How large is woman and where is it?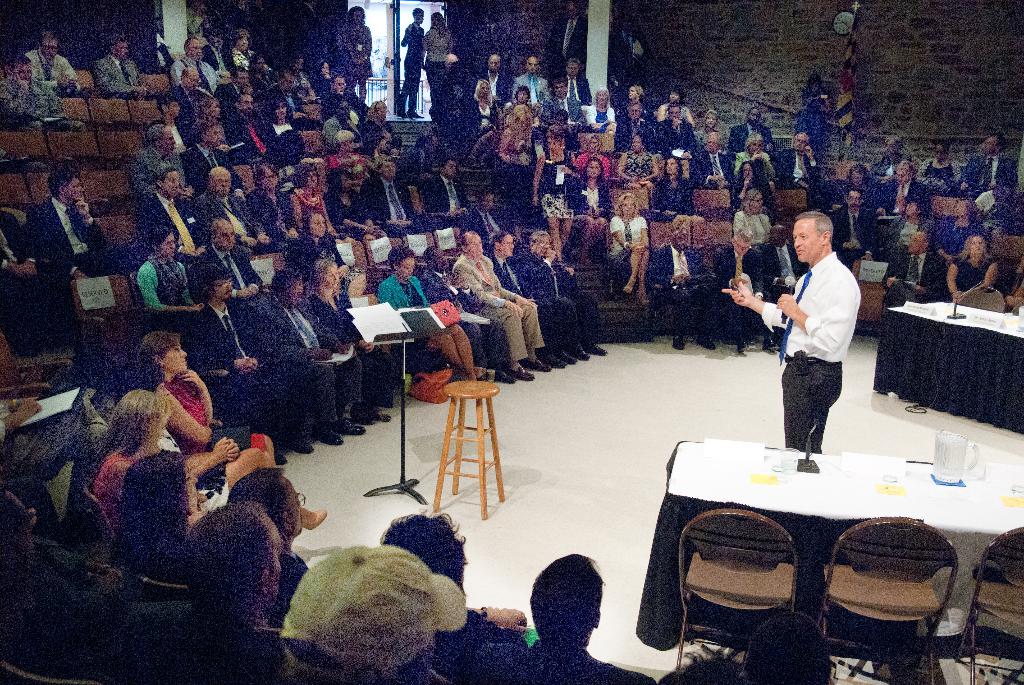
Bounding box: (left=320, top=162, right=394, bottom=244).
